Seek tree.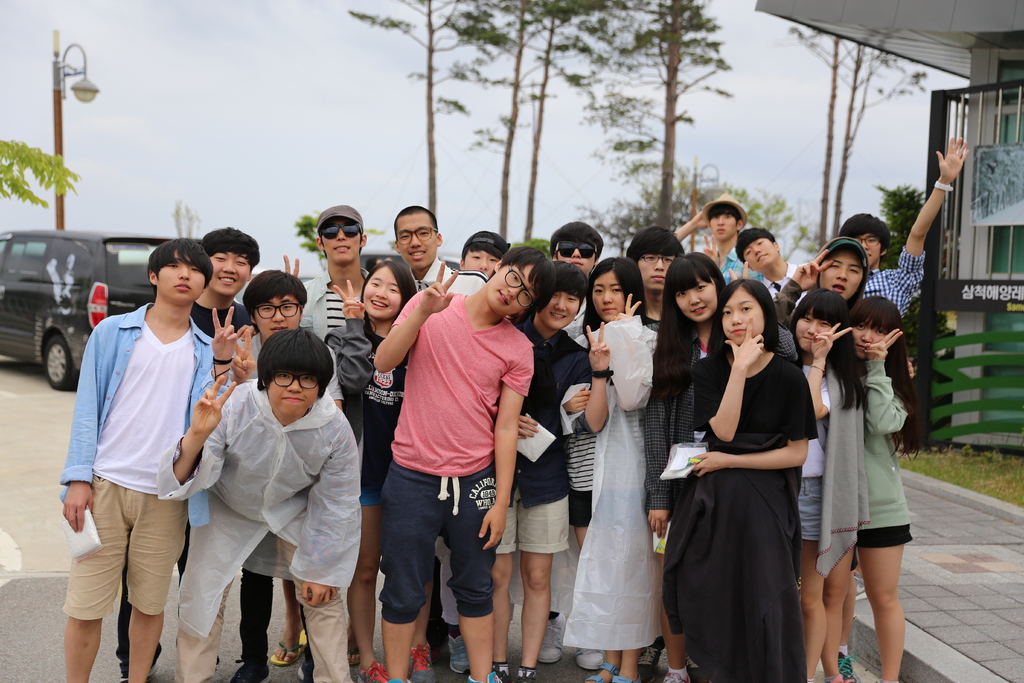
<bbox>595, 0, 733, 243</bbox>.
